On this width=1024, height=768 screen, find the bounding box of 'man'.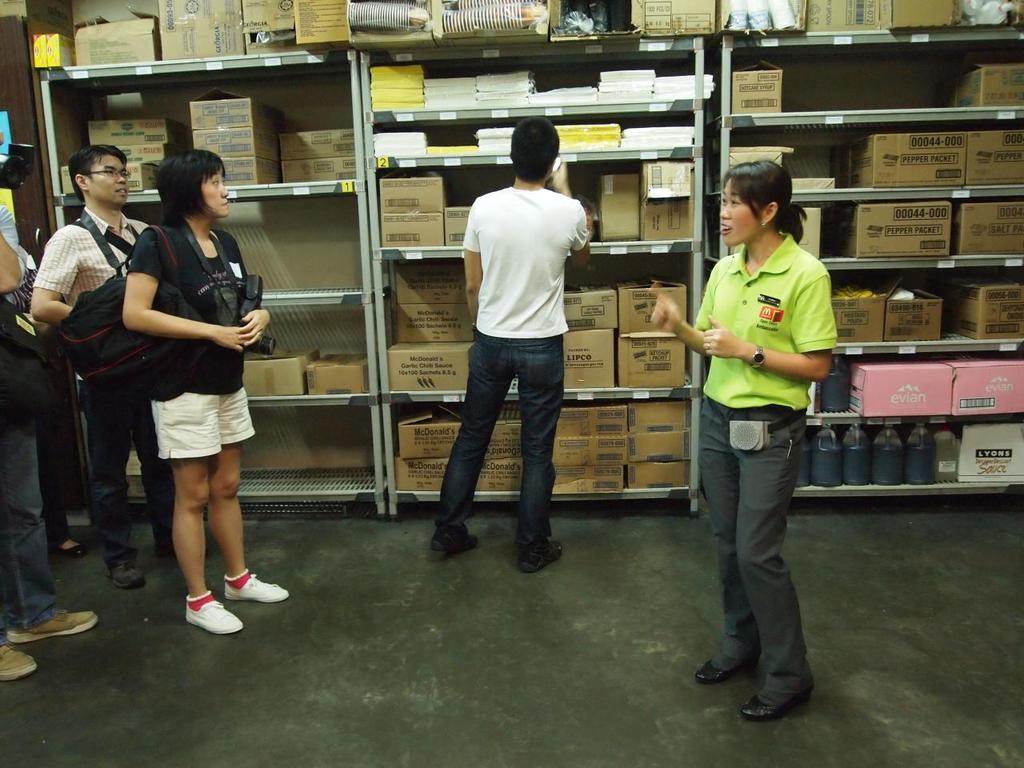
Bounding box: Rect(30, 143, 178, 587).
